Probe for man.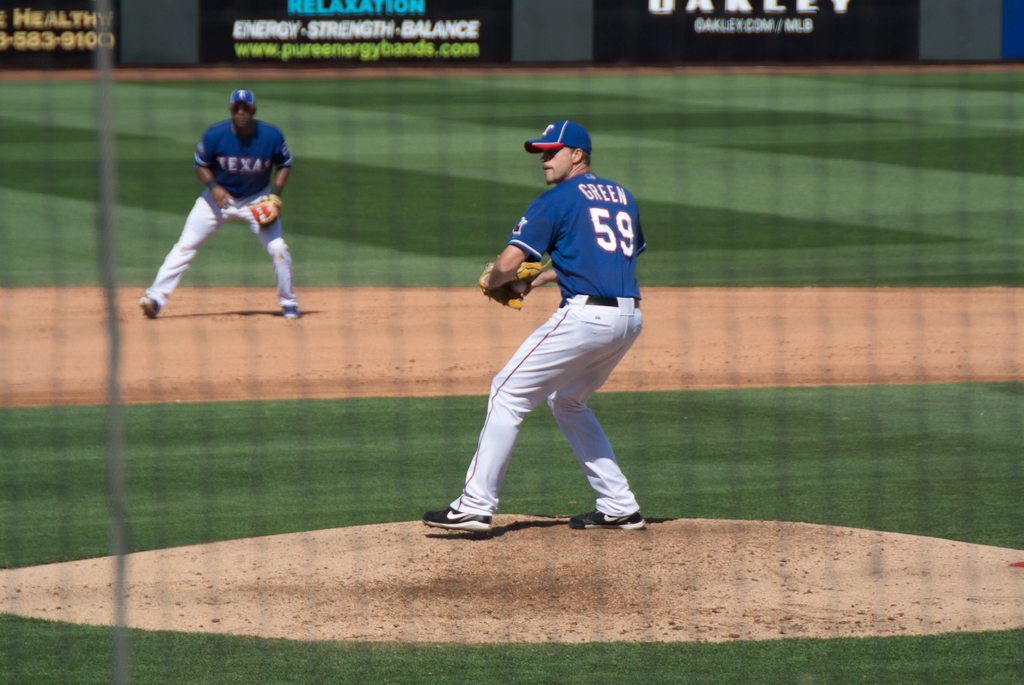
Probe result: [141,87,315,322].
